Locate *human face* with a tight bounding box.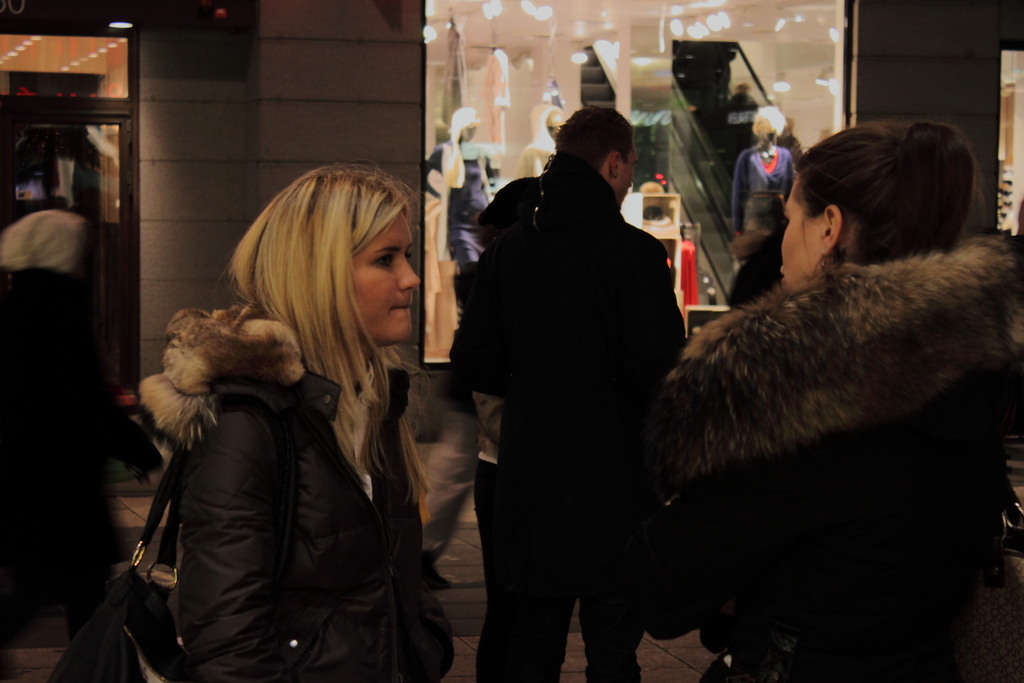
bbox=(351, 208, 420, 341).
